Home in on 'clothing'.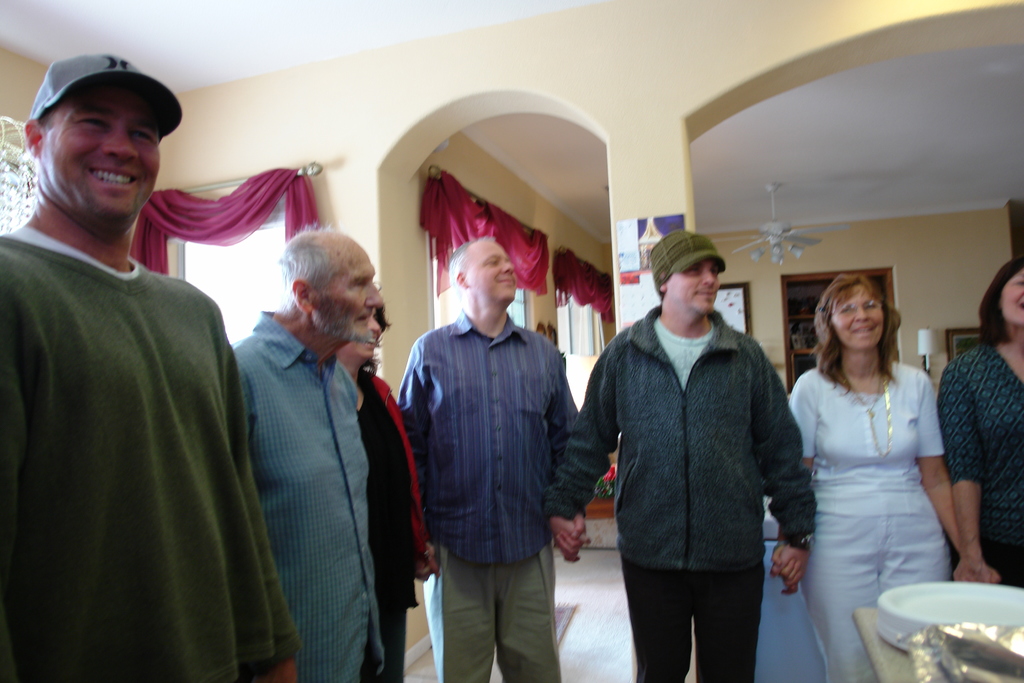
Homed in at 925/338/1023/583.
